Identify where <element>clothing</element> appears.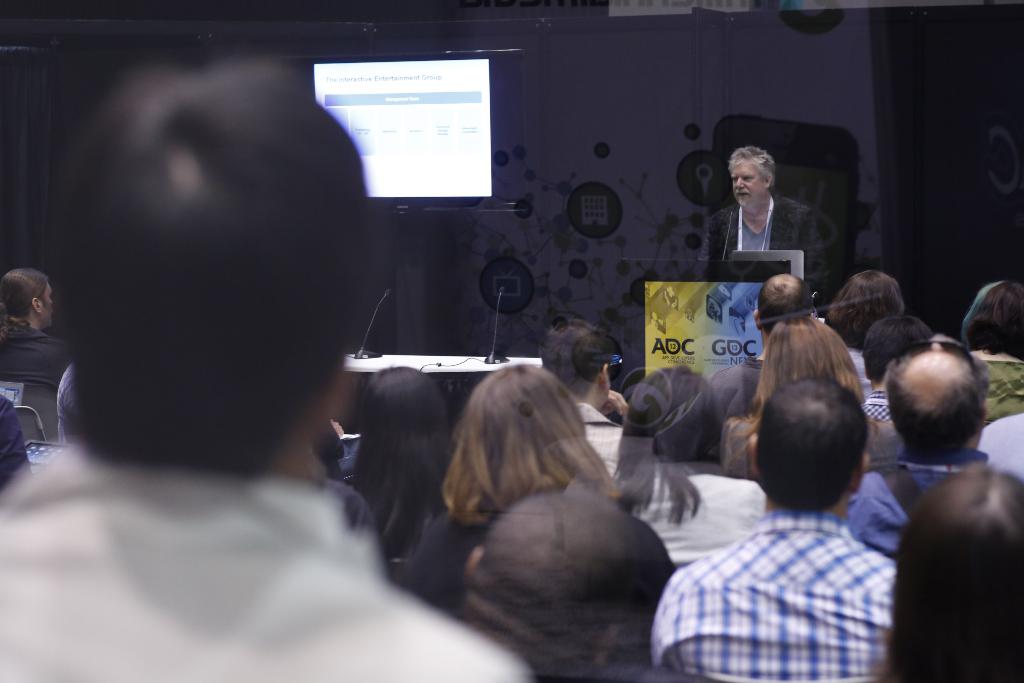
Appears at box=[649, 510, 892, 682].
